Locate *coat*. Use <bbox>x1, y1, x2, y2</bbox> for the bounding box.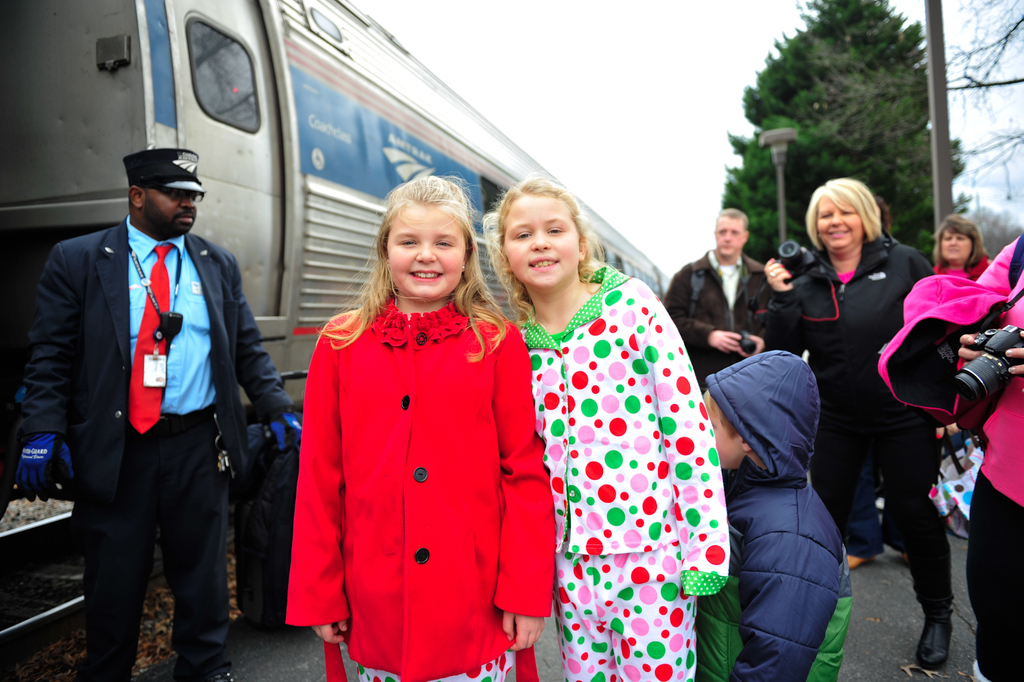
<bbox>282, 217, 537, 679</bbox>.
